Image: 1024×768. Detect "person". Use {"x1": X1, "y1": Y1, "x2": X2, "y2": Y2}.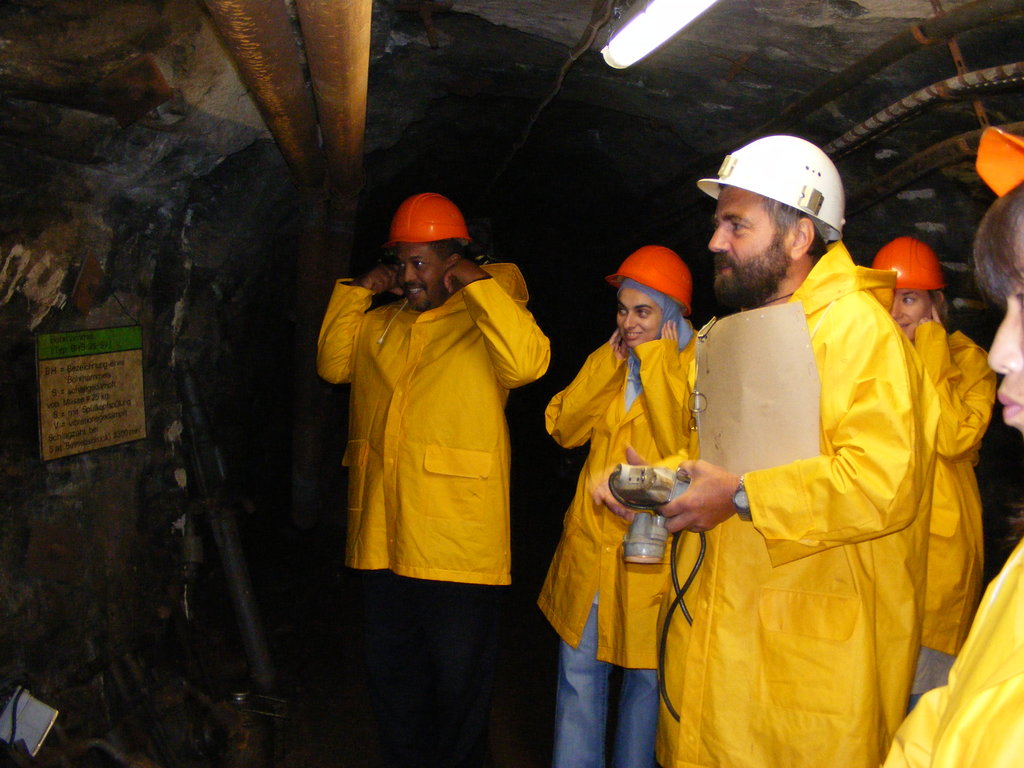
{"x1": 649, "y1": 125, "x2": 928, "y2": 767}.
